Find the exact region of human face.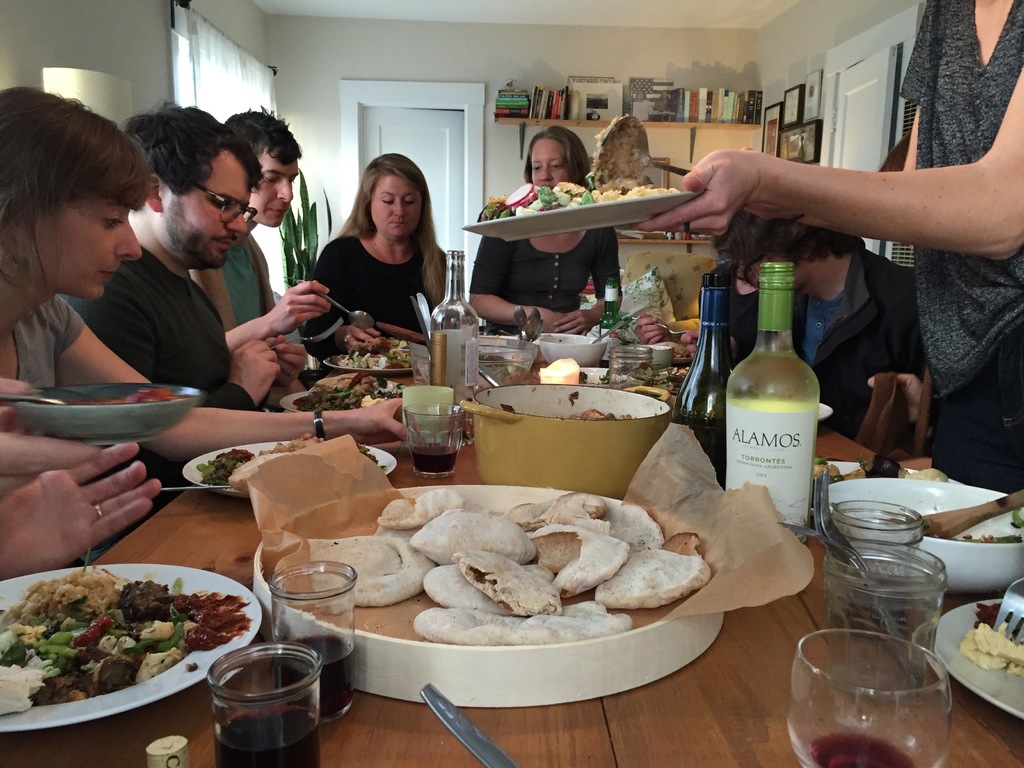
Exact region: bbox=[750, 253, 816, 292].
